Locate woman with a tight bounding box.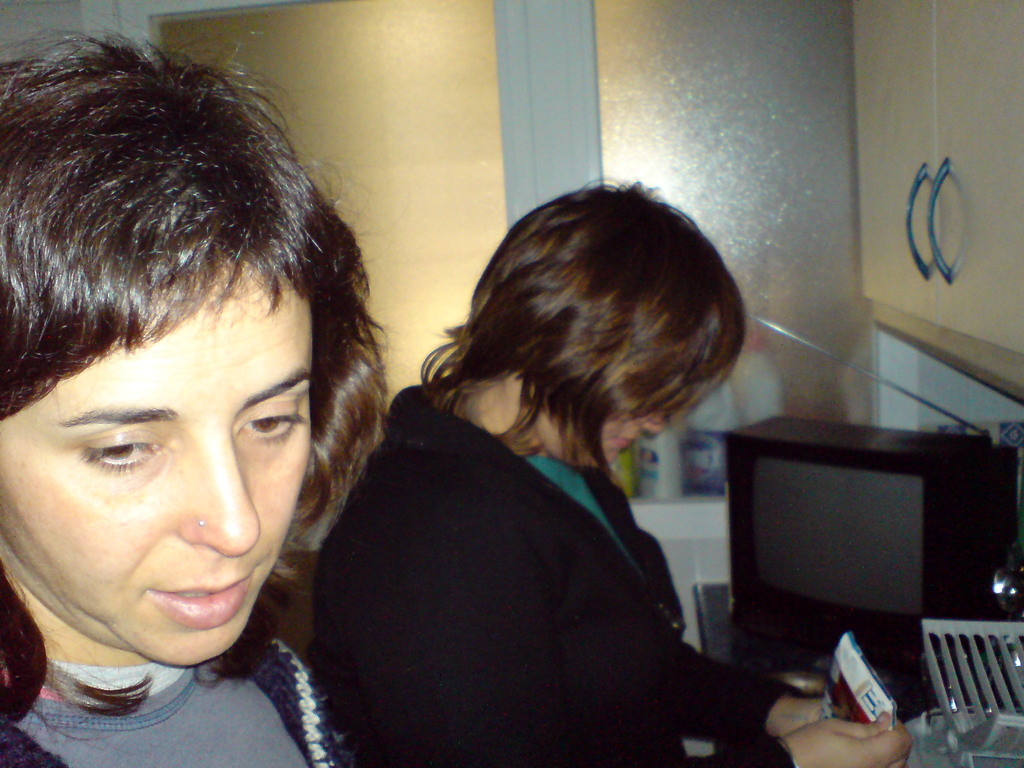
{"x1": 308, "y1": 172, "x2": 916, "y2": 767}.
